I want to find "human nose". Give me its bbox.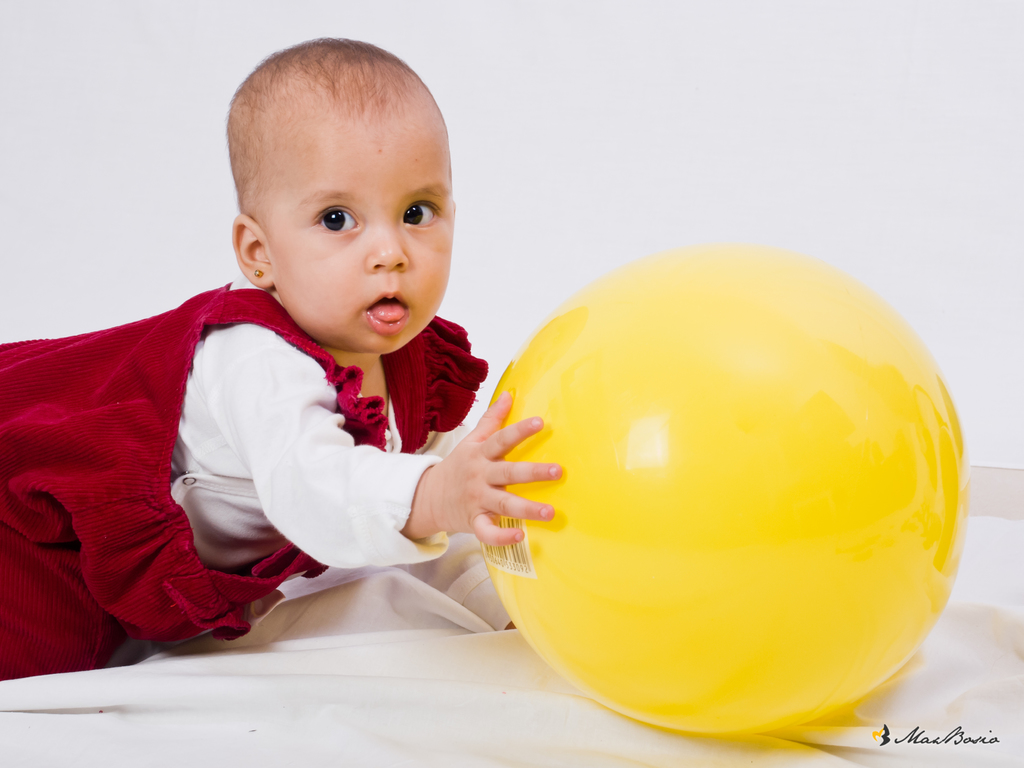
select_region(365, 209, 408, 275).
